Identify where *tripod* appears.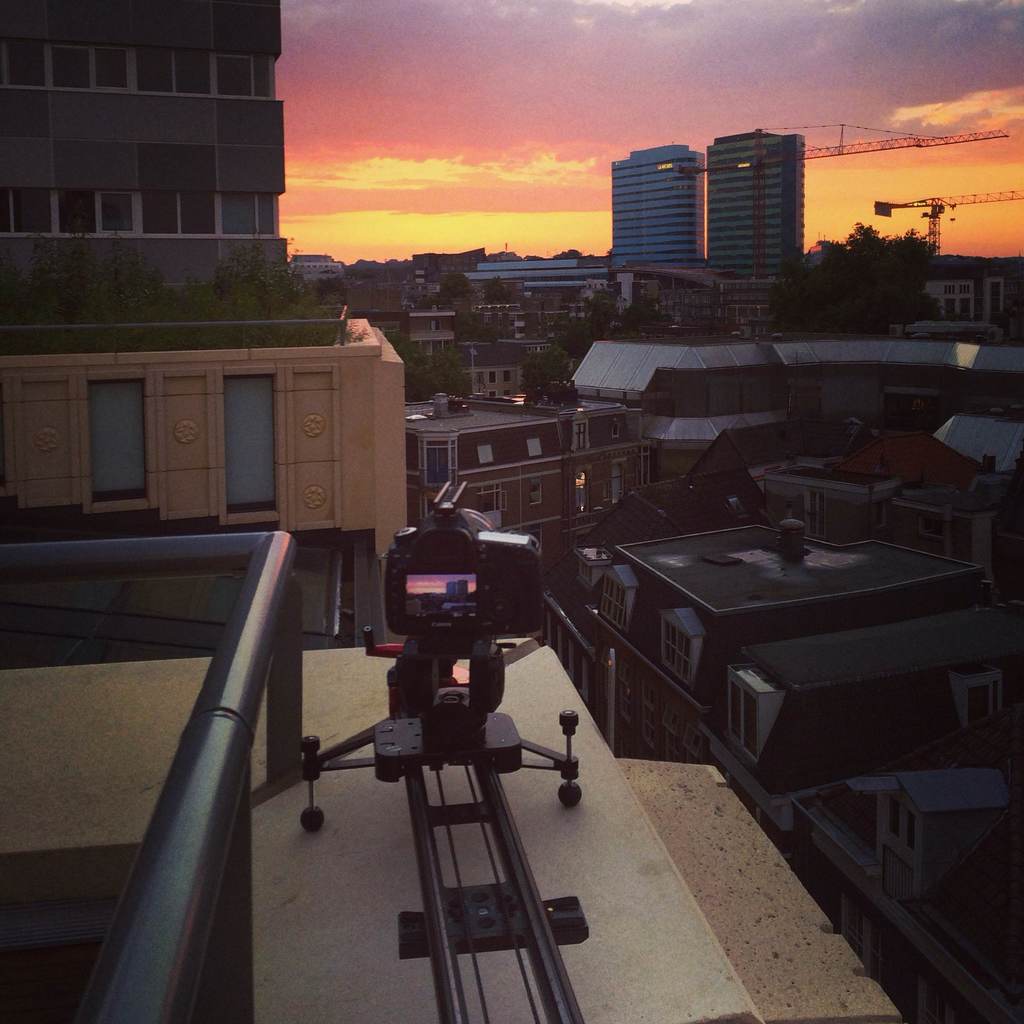
Appears at <region>247, 638, 595, 1023</region>.
